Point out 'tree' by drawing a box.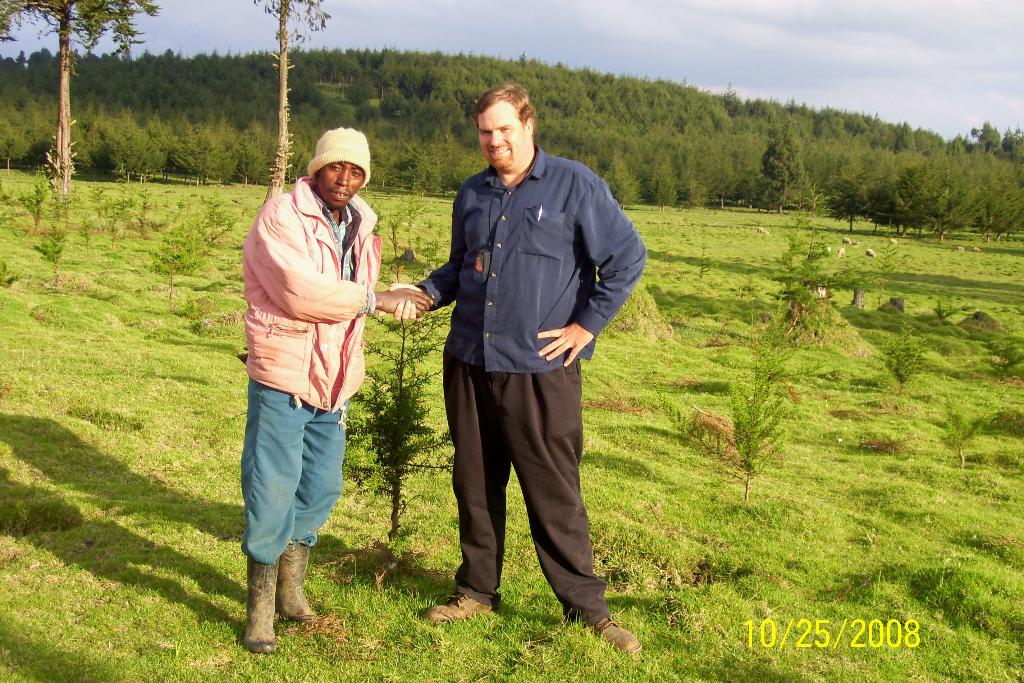
(353,186,449,541).
